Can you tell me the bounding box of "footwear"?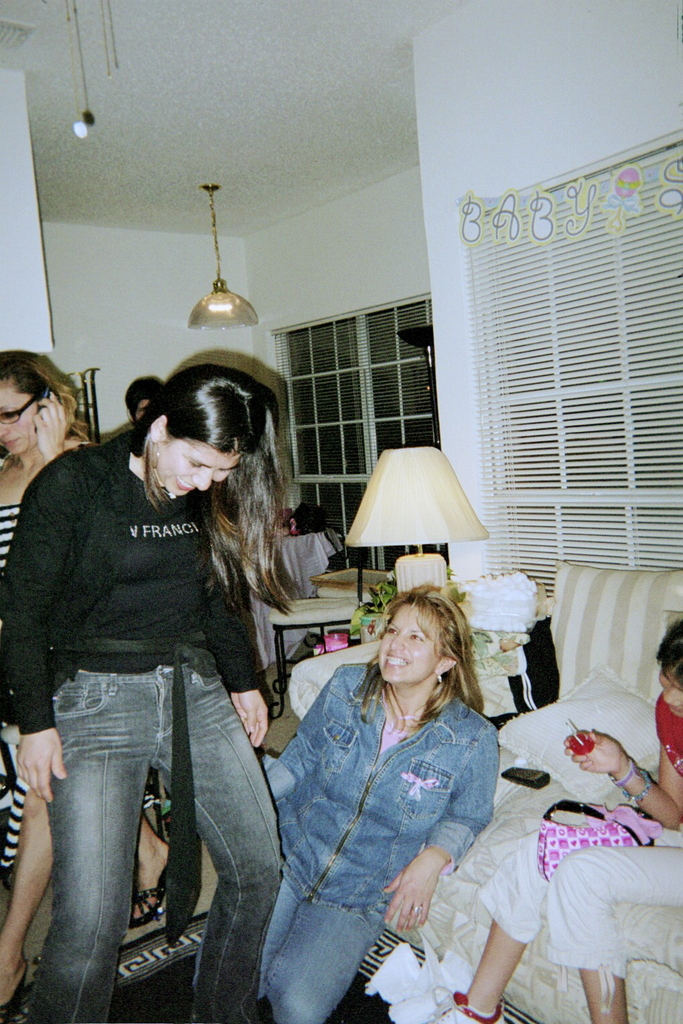
(418,988,505,1023).
